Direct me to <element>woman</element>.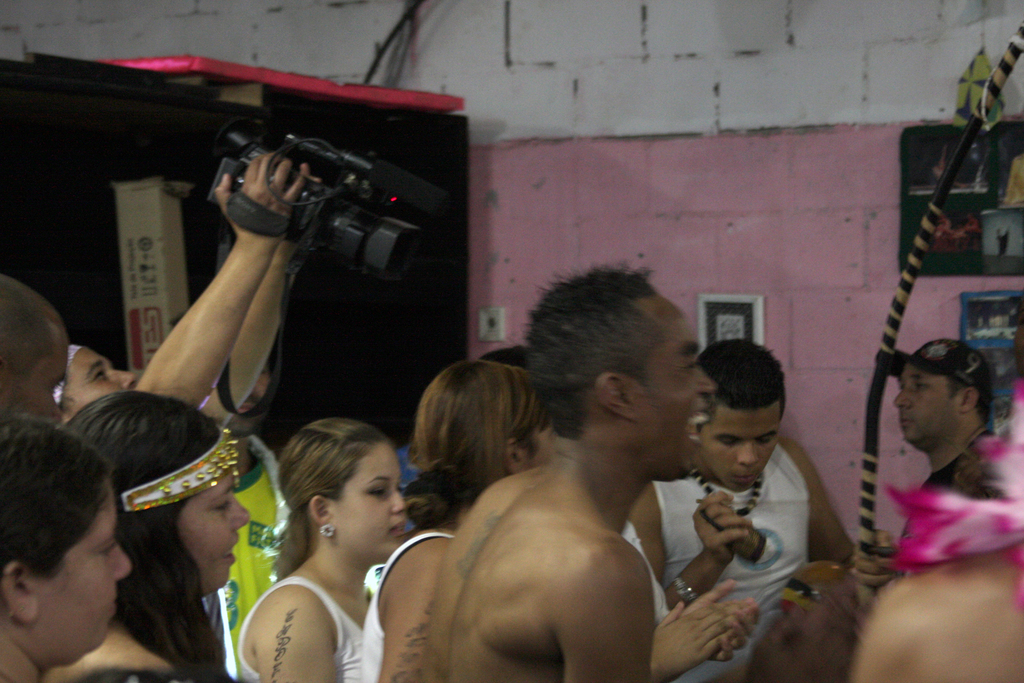
Direction: crop(224, 403, 442, 682).
